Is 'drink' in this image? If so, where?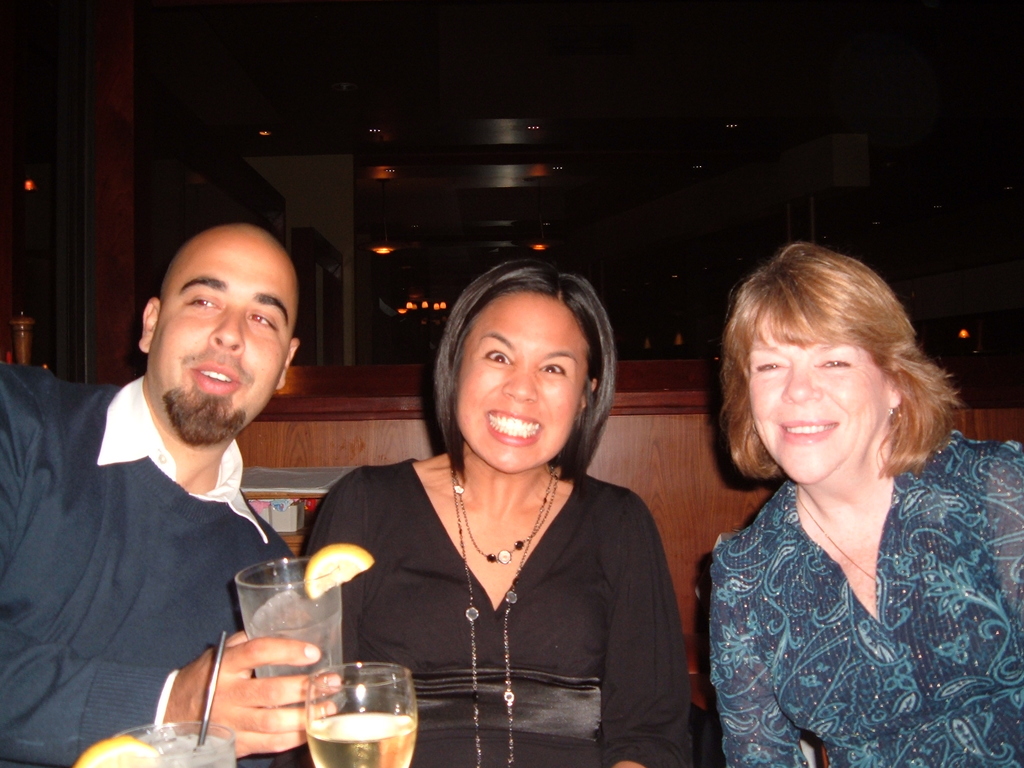
Yes, at {"x1": 304, "y1": 709, "x2": 415, "y2": 767}.
